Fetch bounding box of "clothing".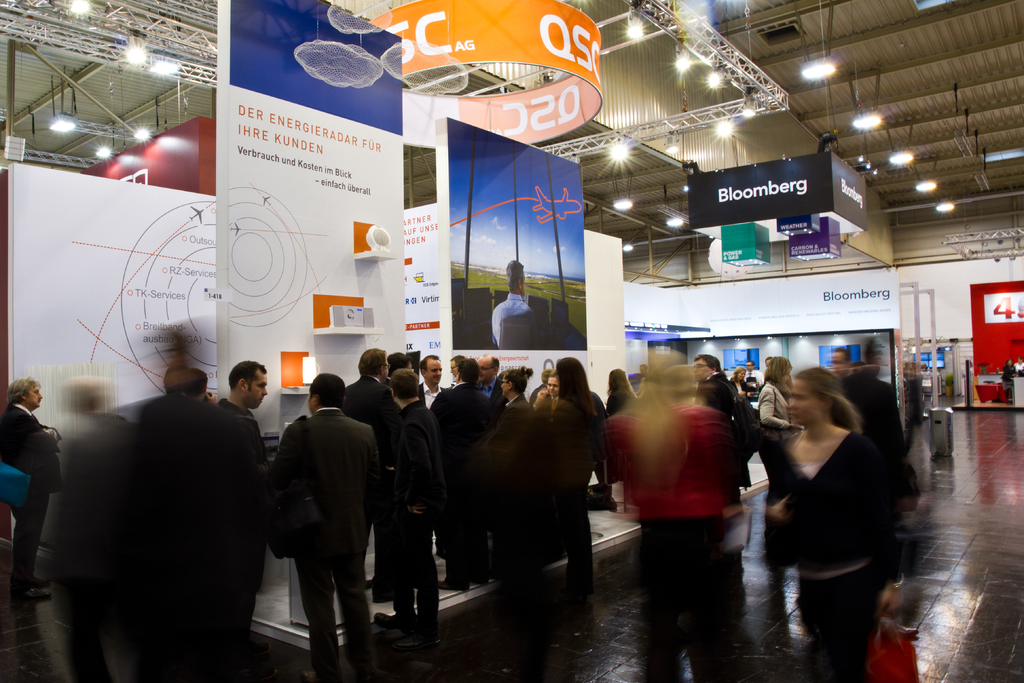
Bbox: detection(0, 400, 46, 623).
